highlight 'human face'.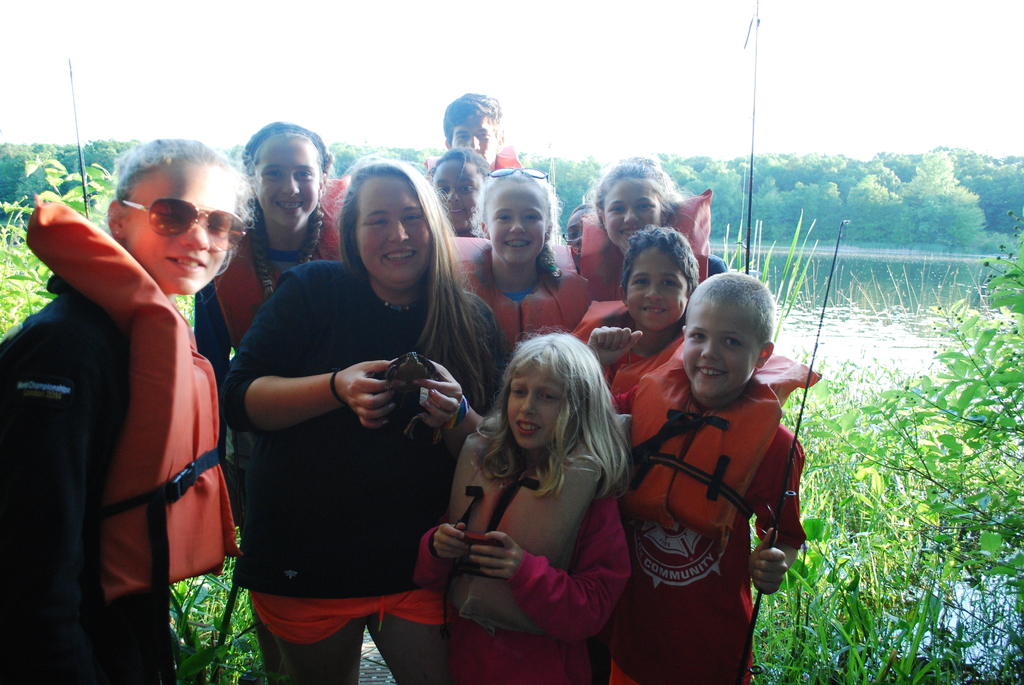
Highlighted region: 249,138,321,228.
